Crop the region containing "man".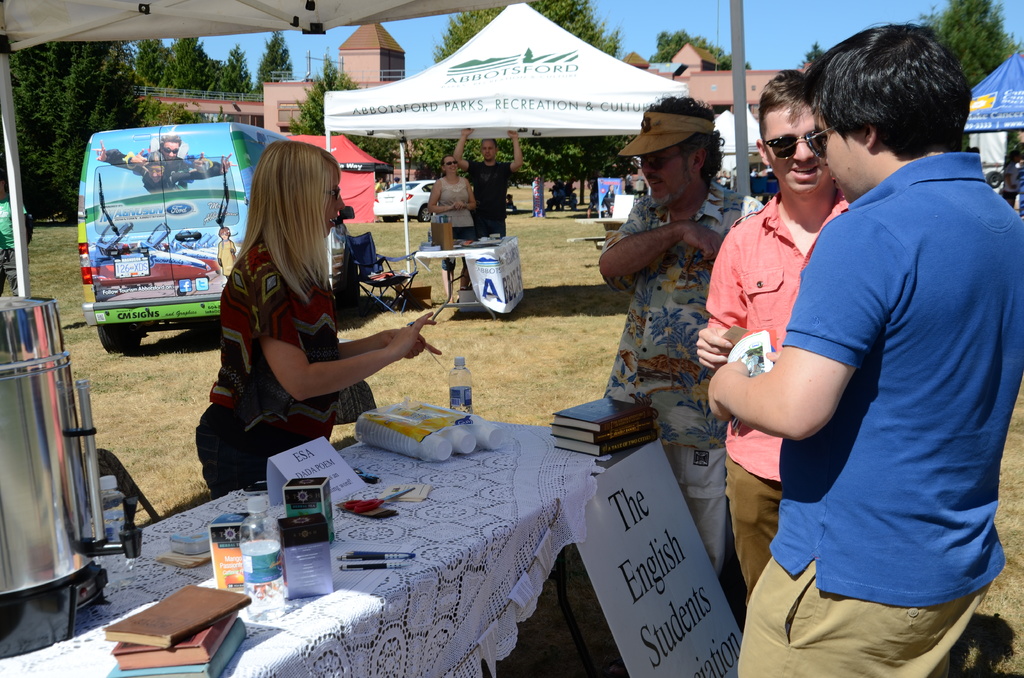
Crop region: [x1=695, y1=69, x2=851, y2=606].
